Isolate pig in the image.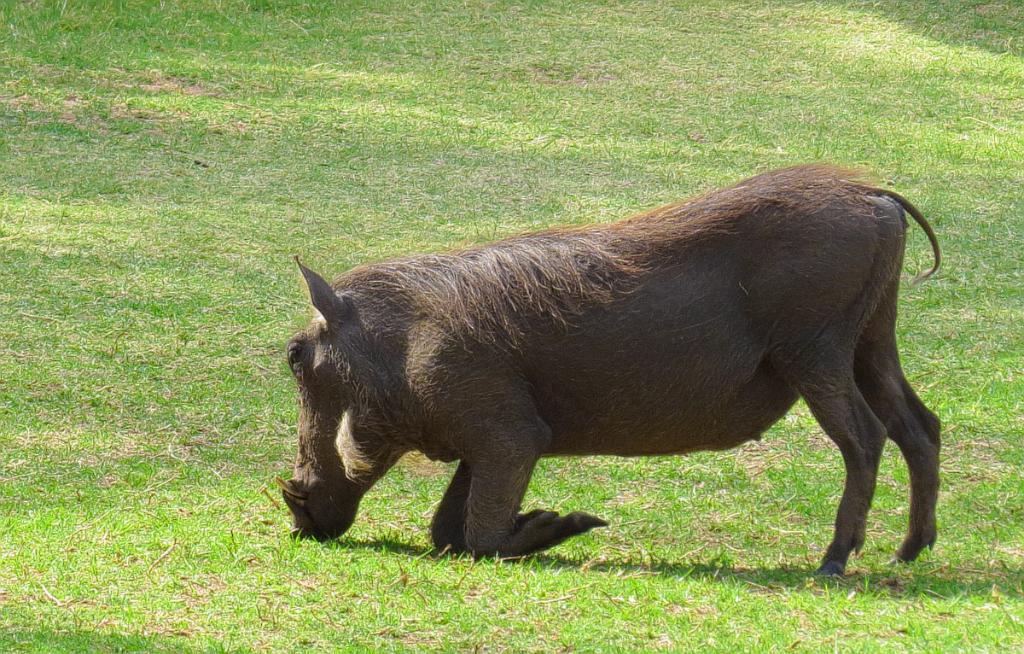
Isolated region: <region>271, 162, 947, 584</region>.
